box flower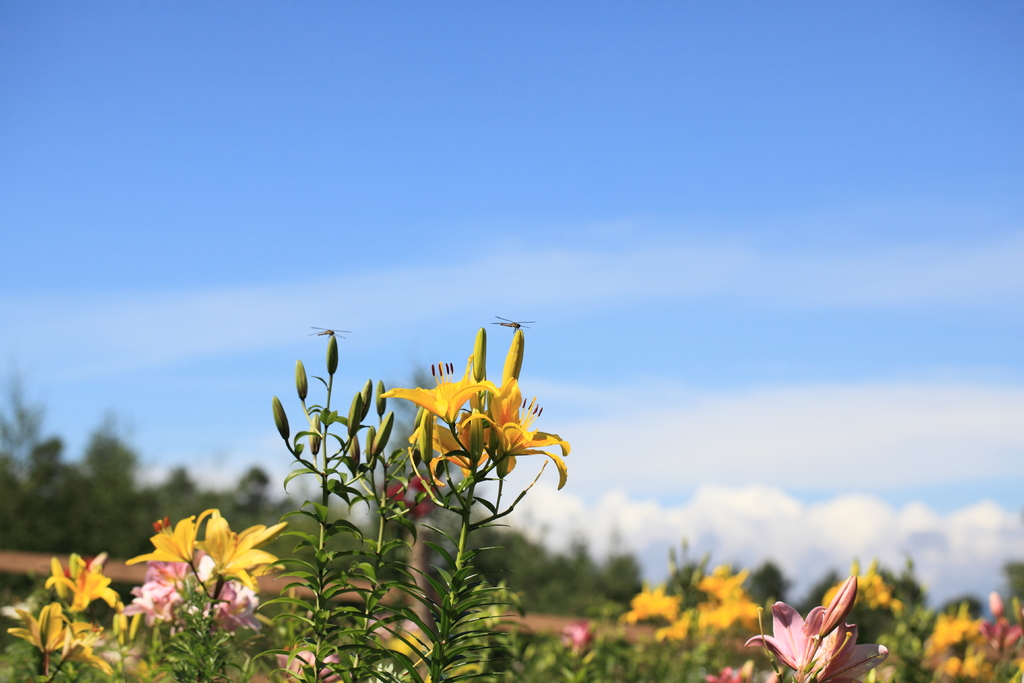
bbox=[378, 318, 569, 483]
